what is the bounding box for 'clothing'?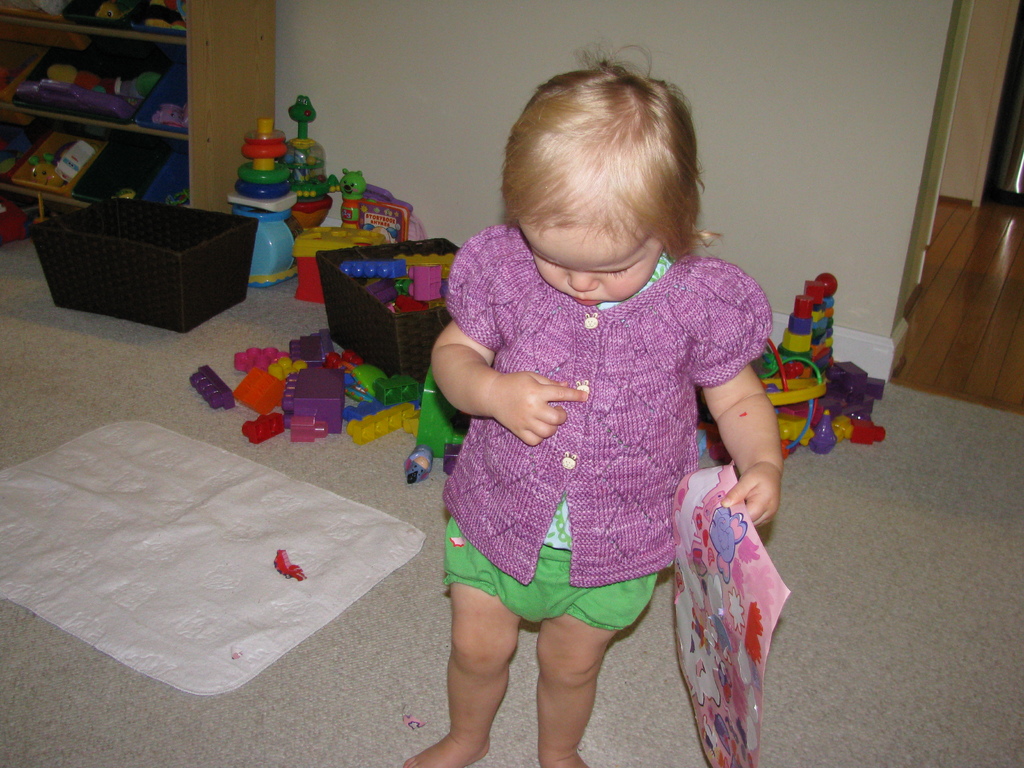
left=435, top=218, right=766, bottom=669.
